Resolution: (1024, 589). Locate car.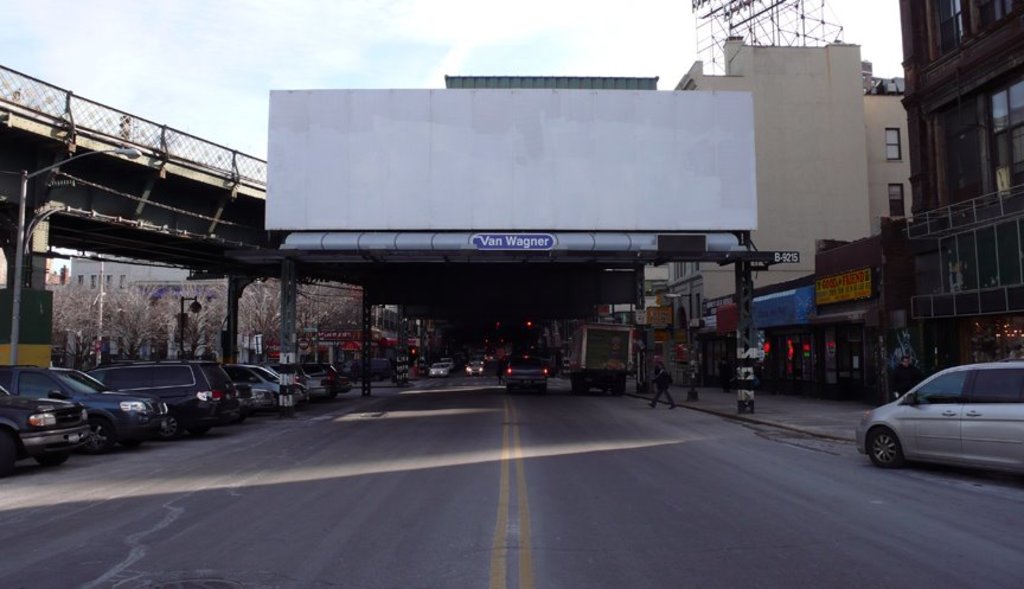
463,361,482,376.
